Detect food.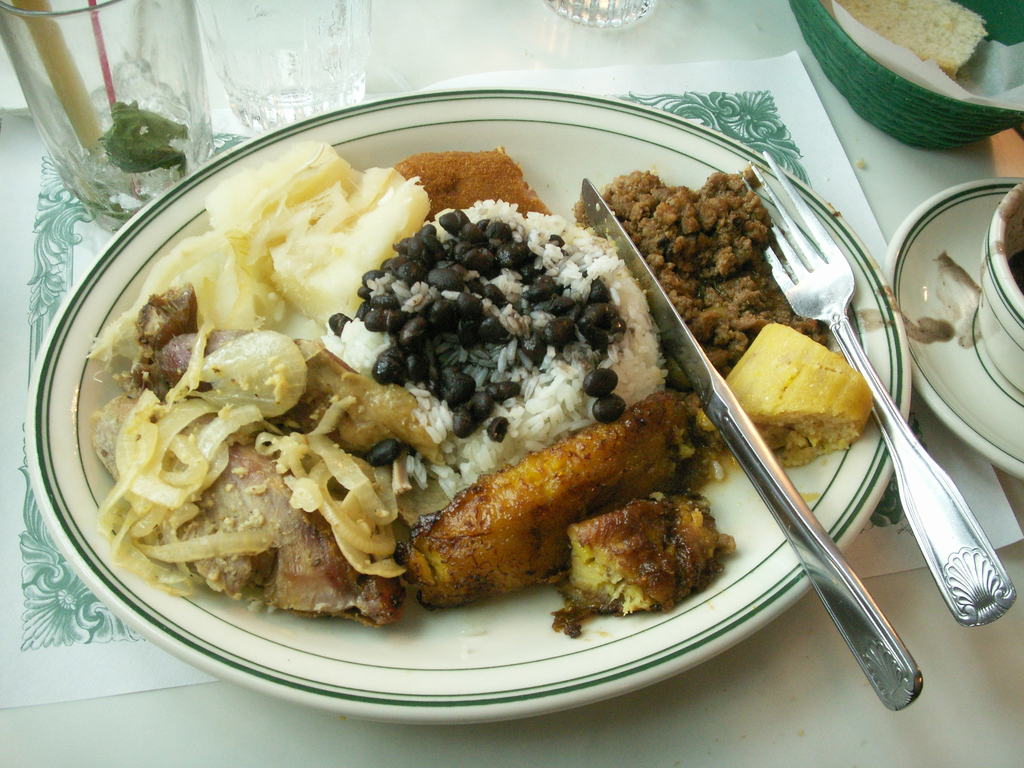
Detected at crop(696, 320, 870, 464).
